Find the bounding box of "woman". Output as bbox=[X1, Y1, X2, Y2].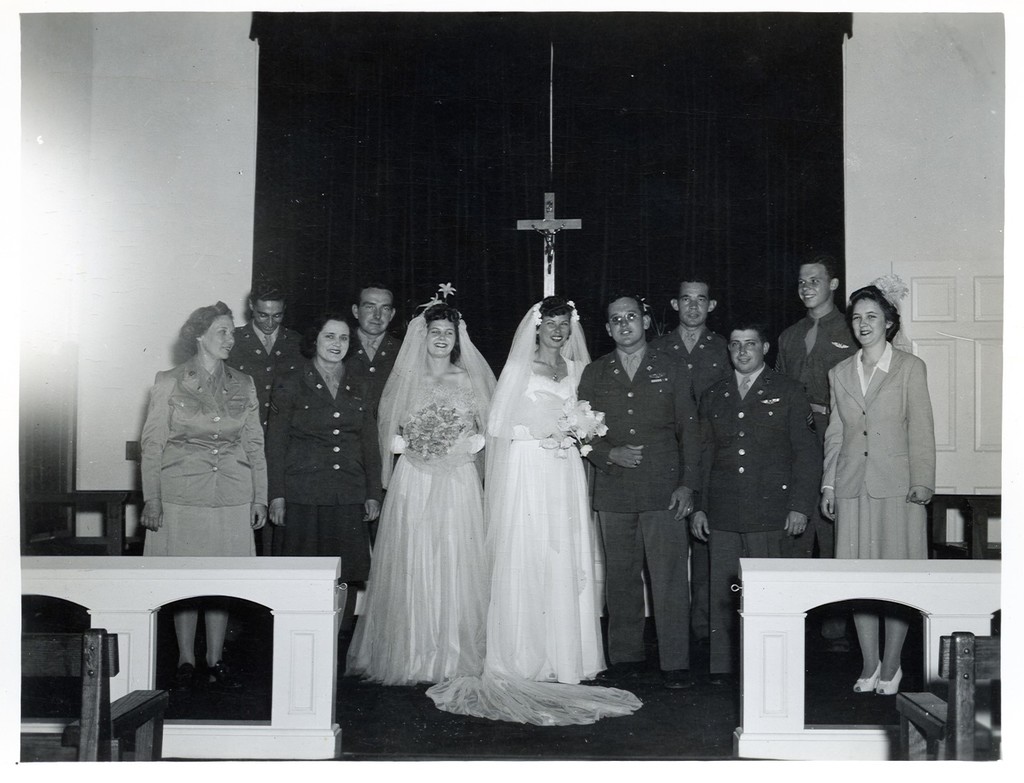
bbox=[818, 280, 938, 699].
